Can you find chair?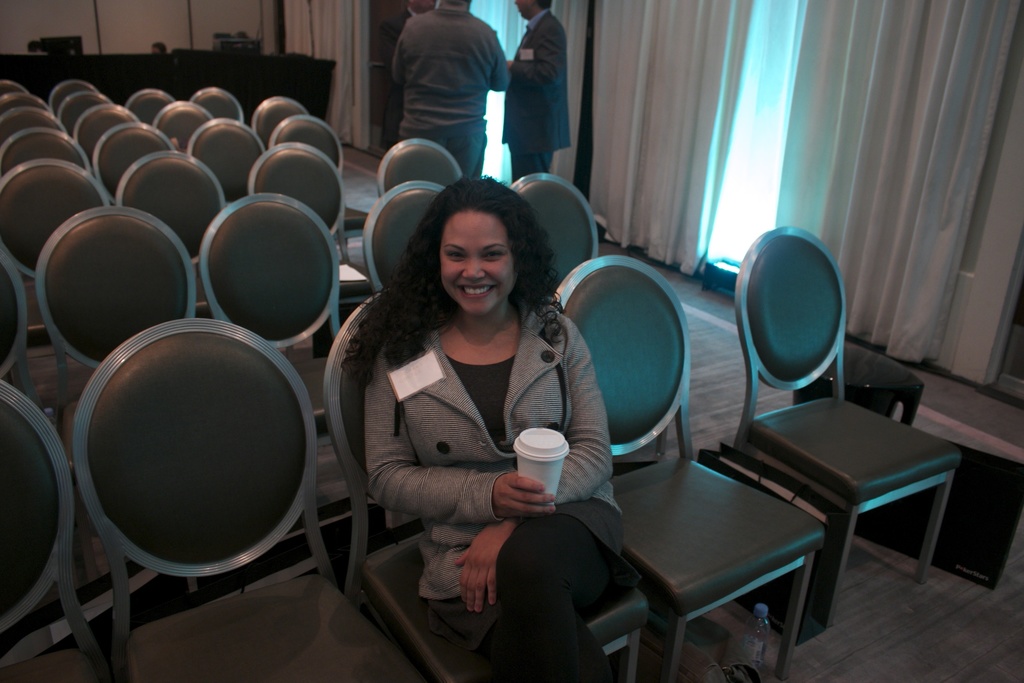
Yes, bounding box: (x1=33, y1=202, x2=198, y2=598).
